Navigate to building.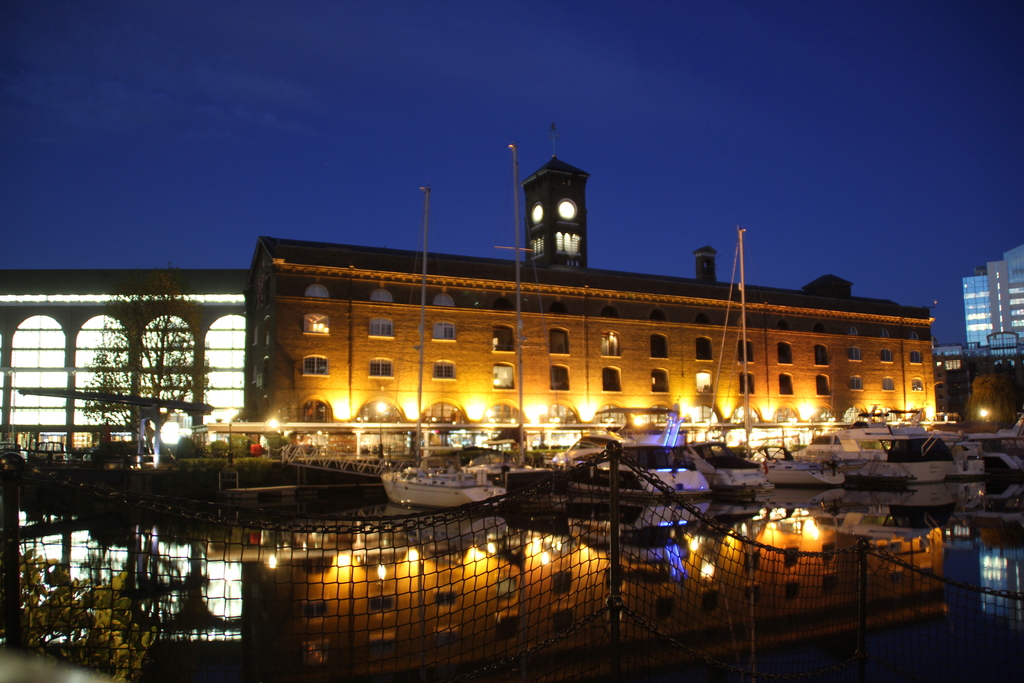
Navigation target: bbox(242, 126, 934, 465).
